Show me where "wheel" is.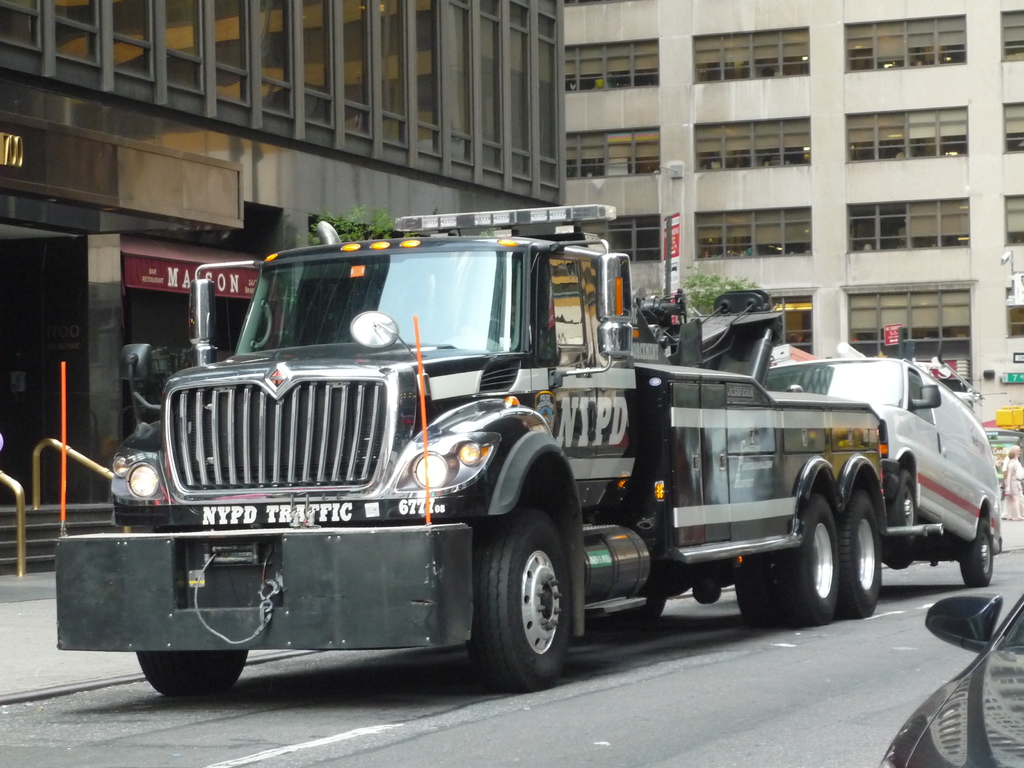
"wheel" is at box=[137, 650, 247, 697].
